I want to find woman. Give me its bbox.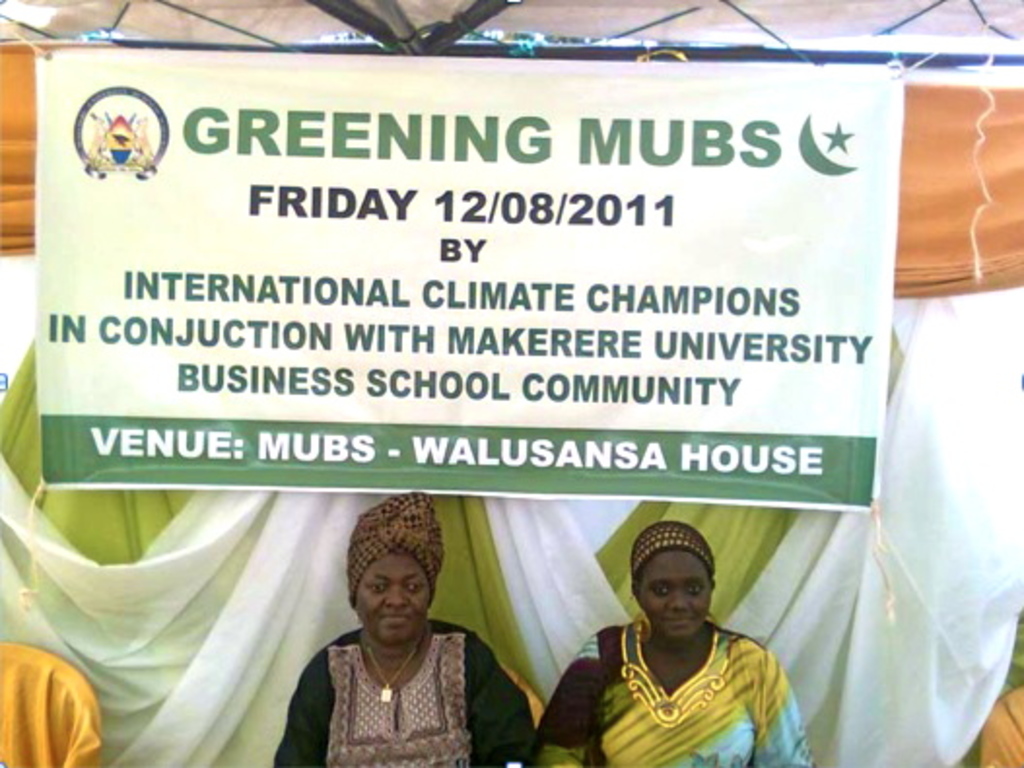
BBox(282, 498, 513, 760).
